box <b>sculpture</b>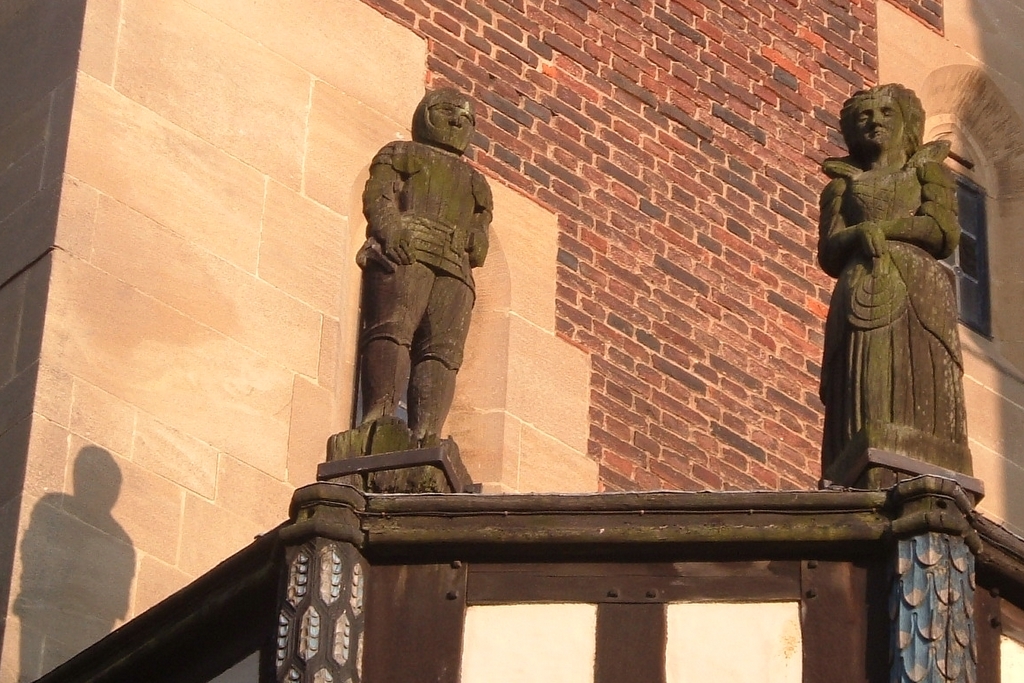
{"x1": 812, "y1": 81, "x2": 967, "y2": 492}
